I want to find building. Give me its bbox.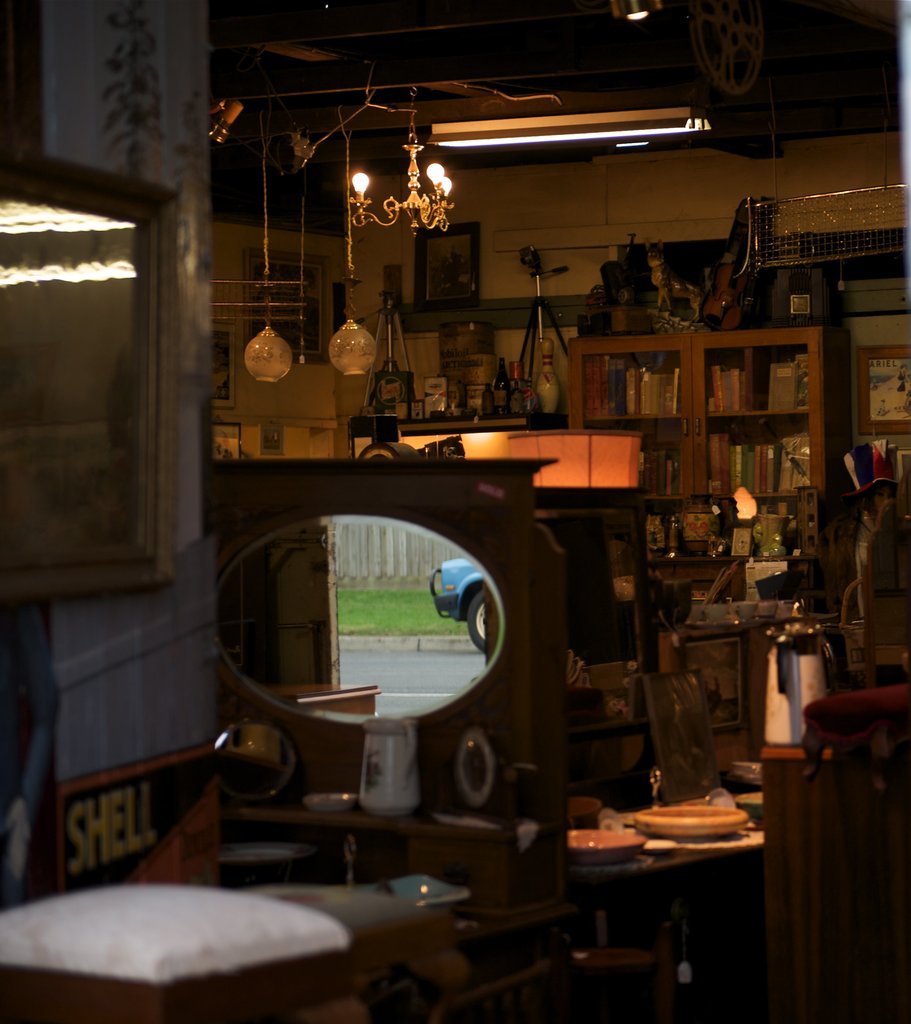
box=[0, 0, 910, 1023].
